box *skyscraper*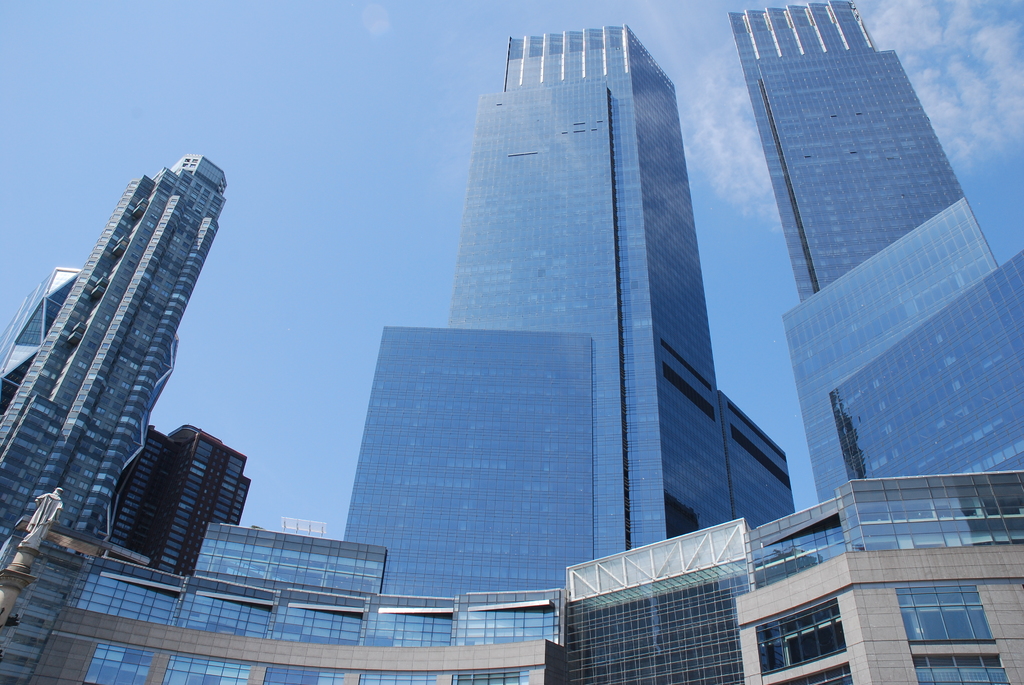
0, 155, 230, 547
